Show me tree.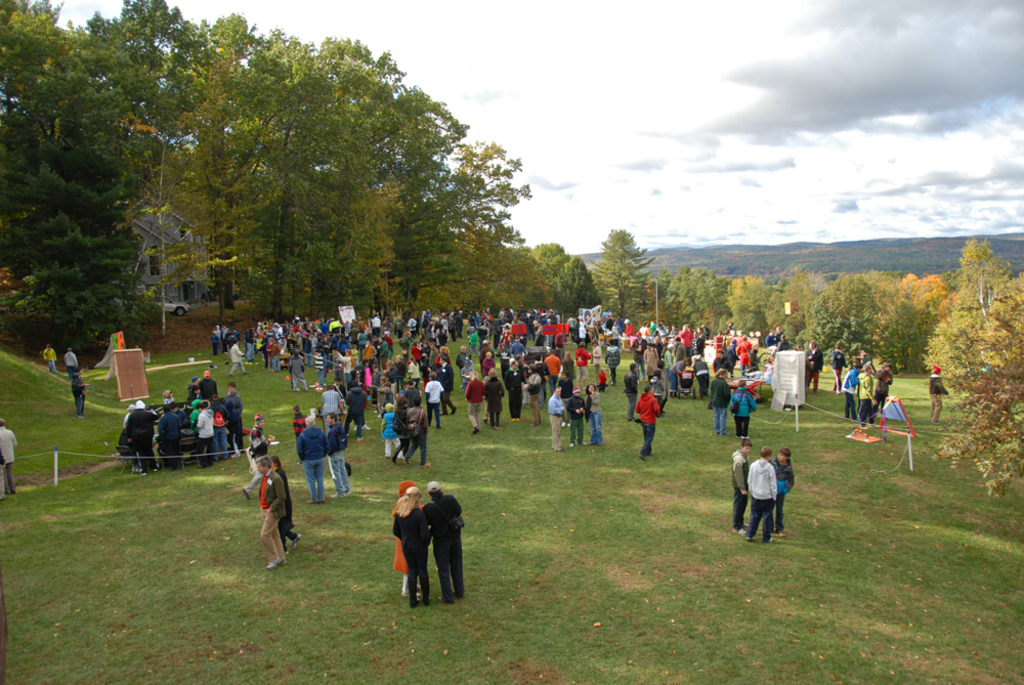
tree is here: <region>538, 238, 574, 295</region>.
